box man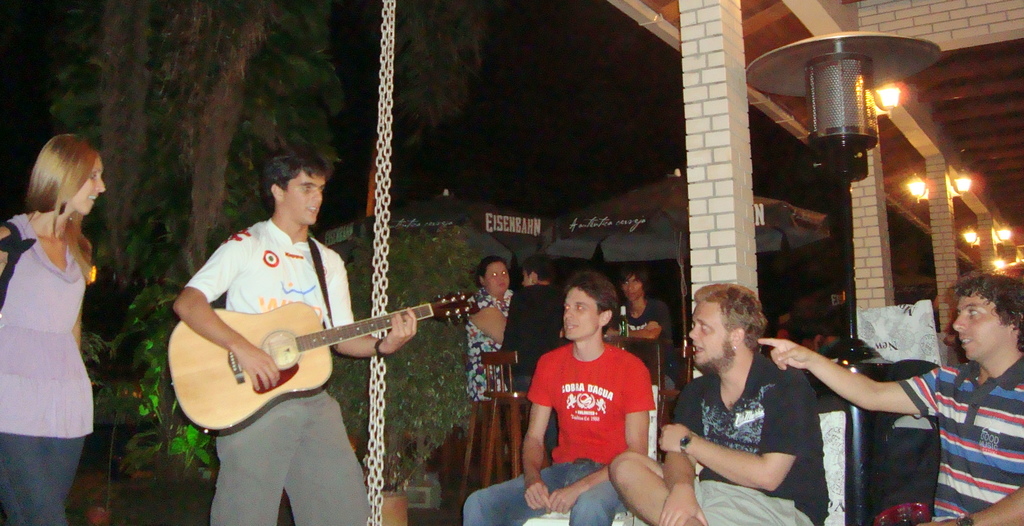
bbox=[172, 158, 446, 525]
